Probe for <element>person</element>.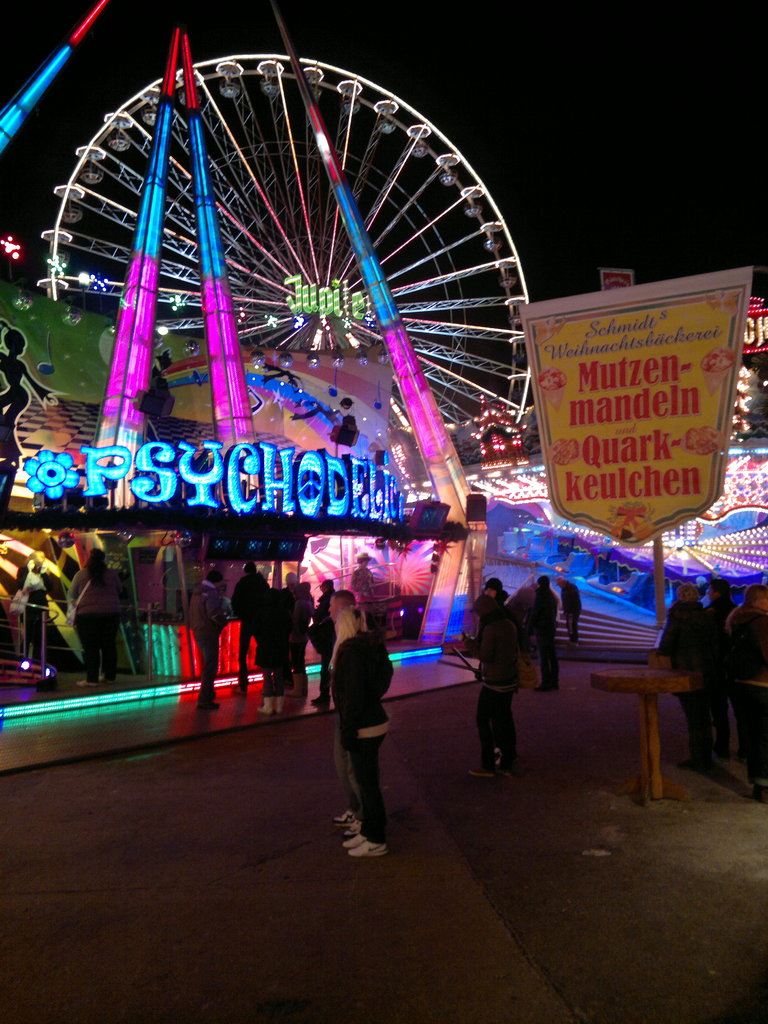
Probe result: 307,582,335,691.
